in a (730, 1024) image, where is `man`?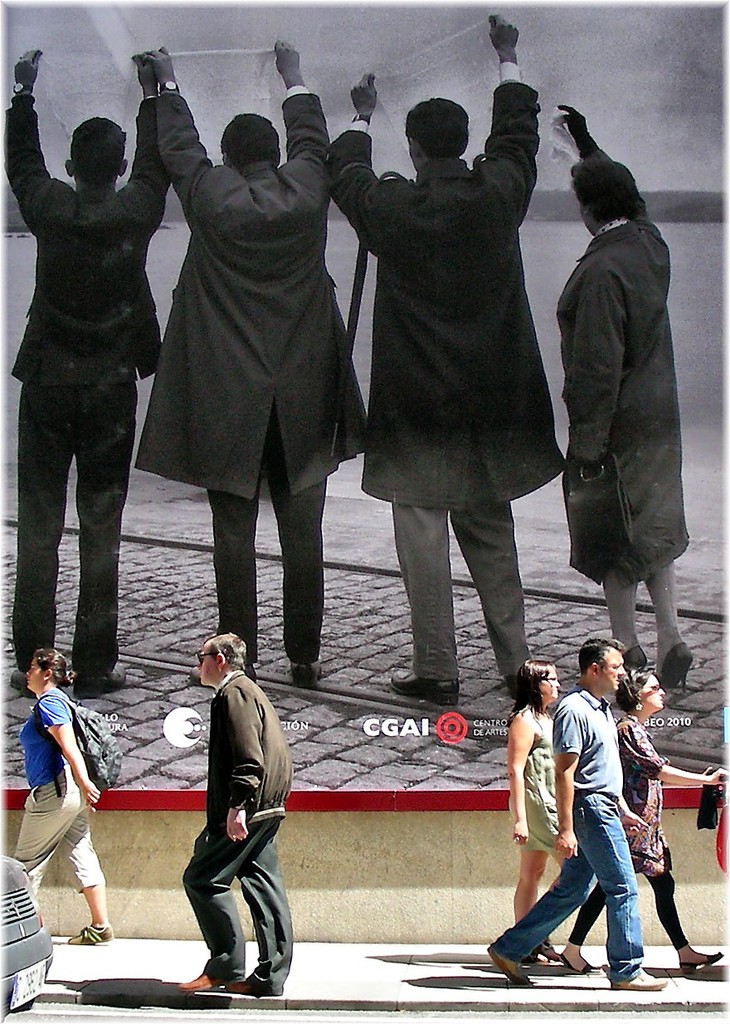
rect(136, 41, 384, 680).
